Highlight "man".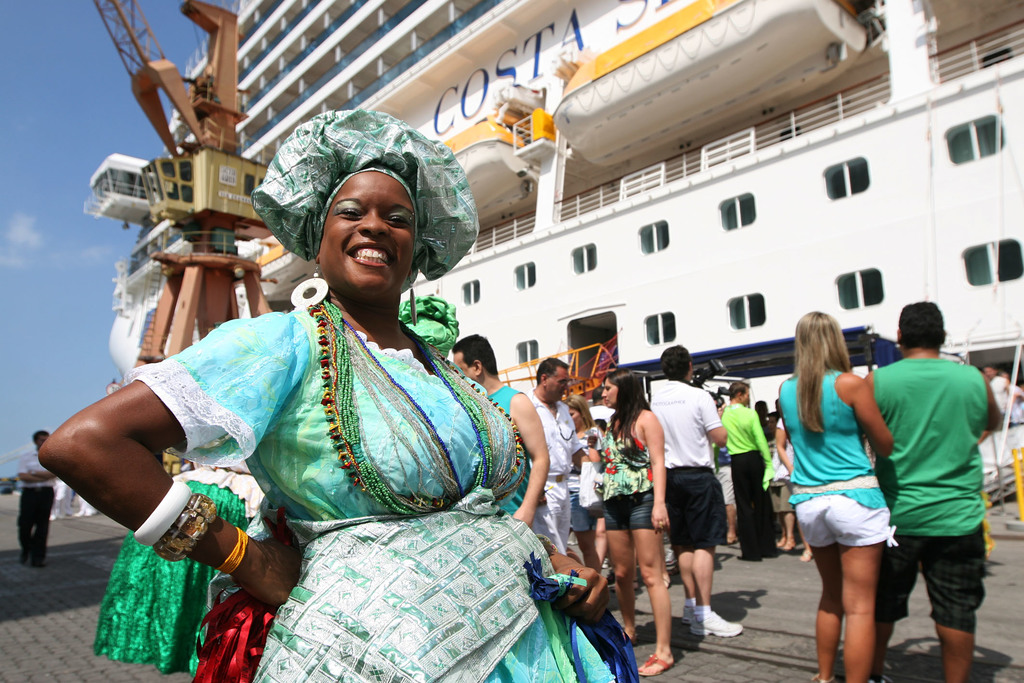
Highlighted region: bbox(715, 383, 776, 563).
